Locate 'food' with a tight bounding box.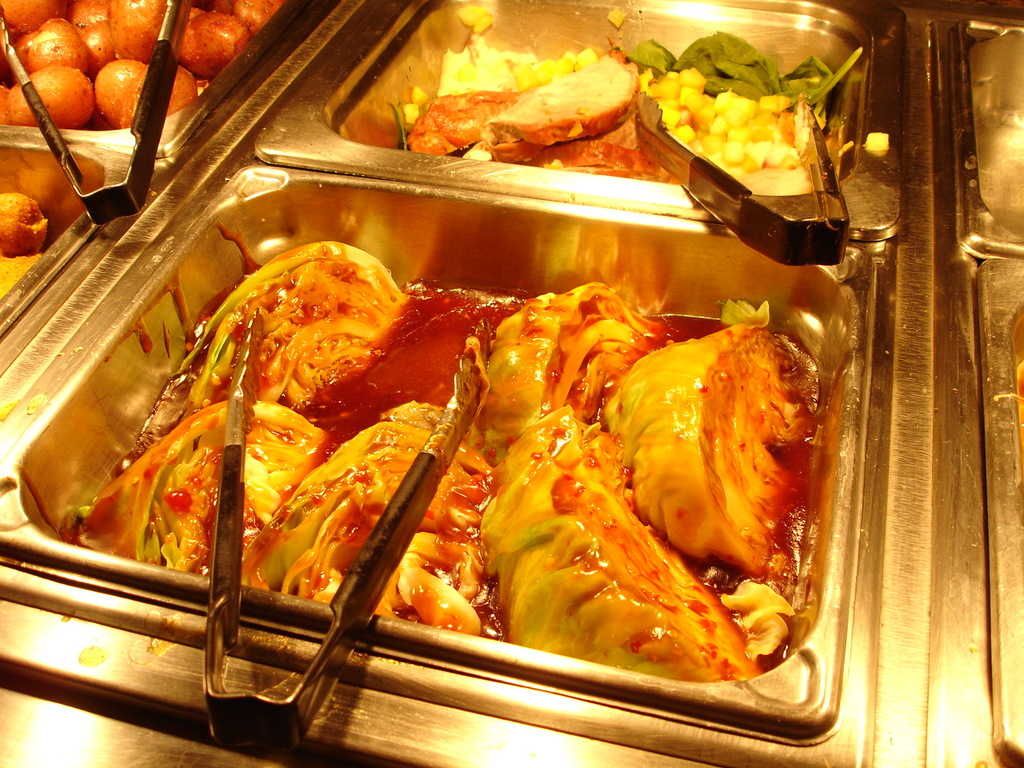
bbox=[0, 251, 37, 297].
